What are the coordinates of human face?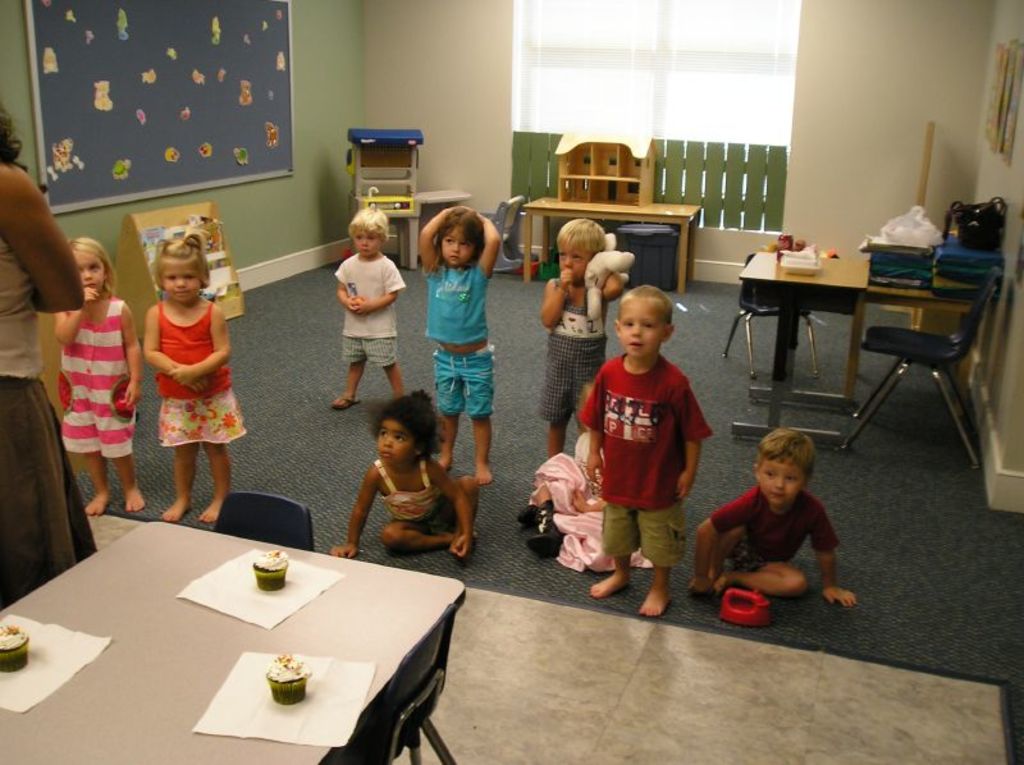
BBox(622, 301, 662, 356).
